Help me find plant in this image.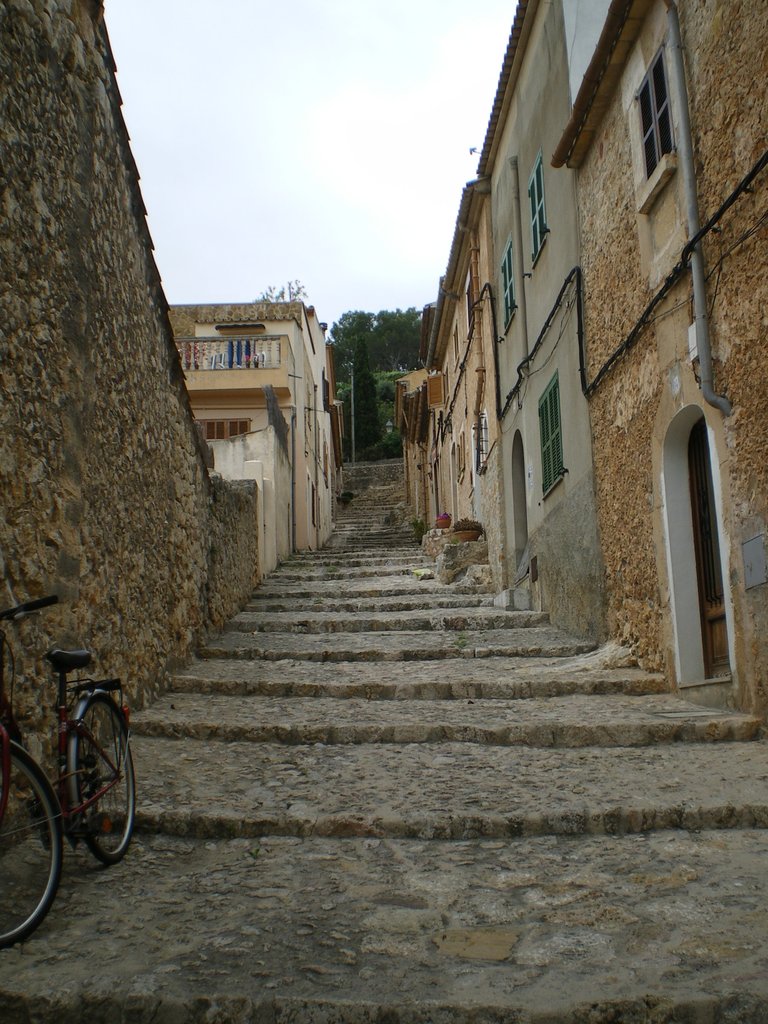
Found it: 434,511,452,522.
